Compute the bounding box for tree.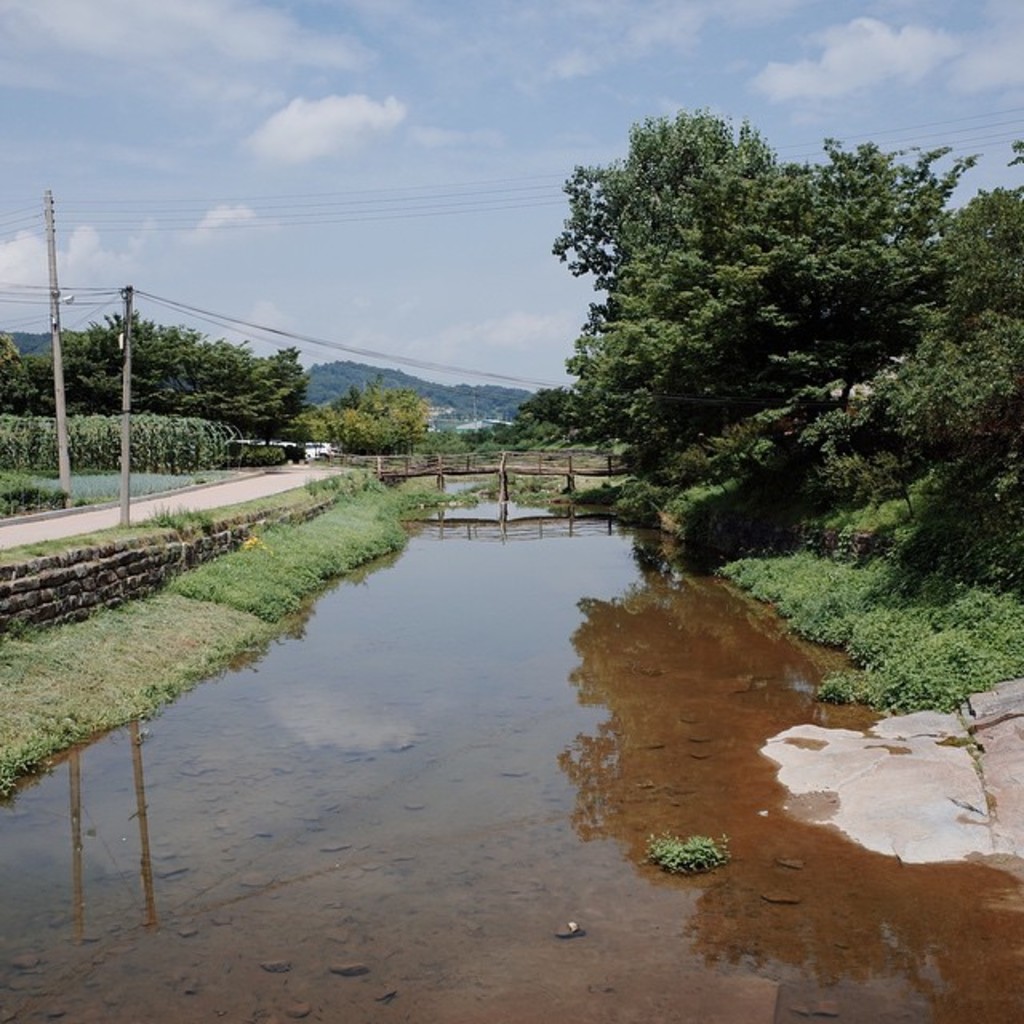
BBox(515, 107, 1022, 536).
